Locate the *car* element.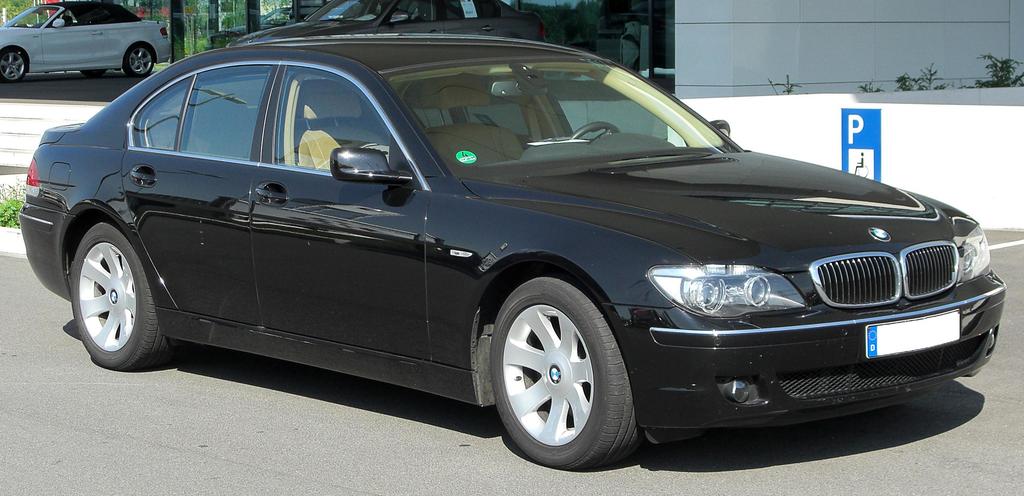
Element bbox: box(19, 41, 998, 461).
